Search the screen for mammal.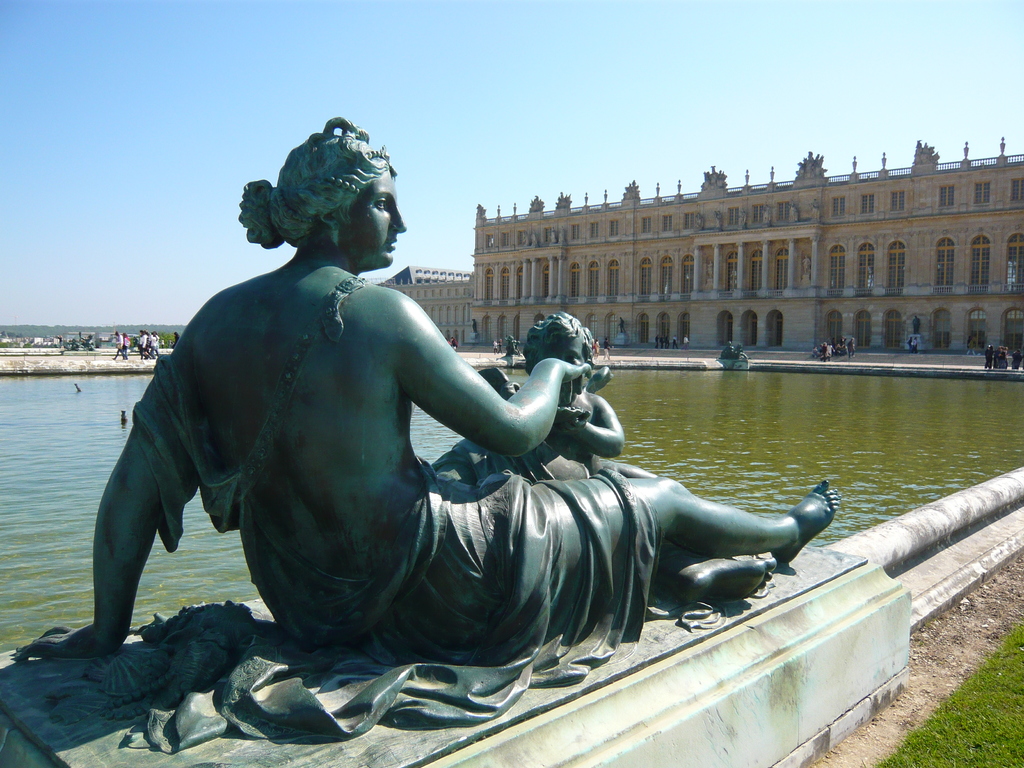
Found at <region>508, 333, 521, 356</region>.
